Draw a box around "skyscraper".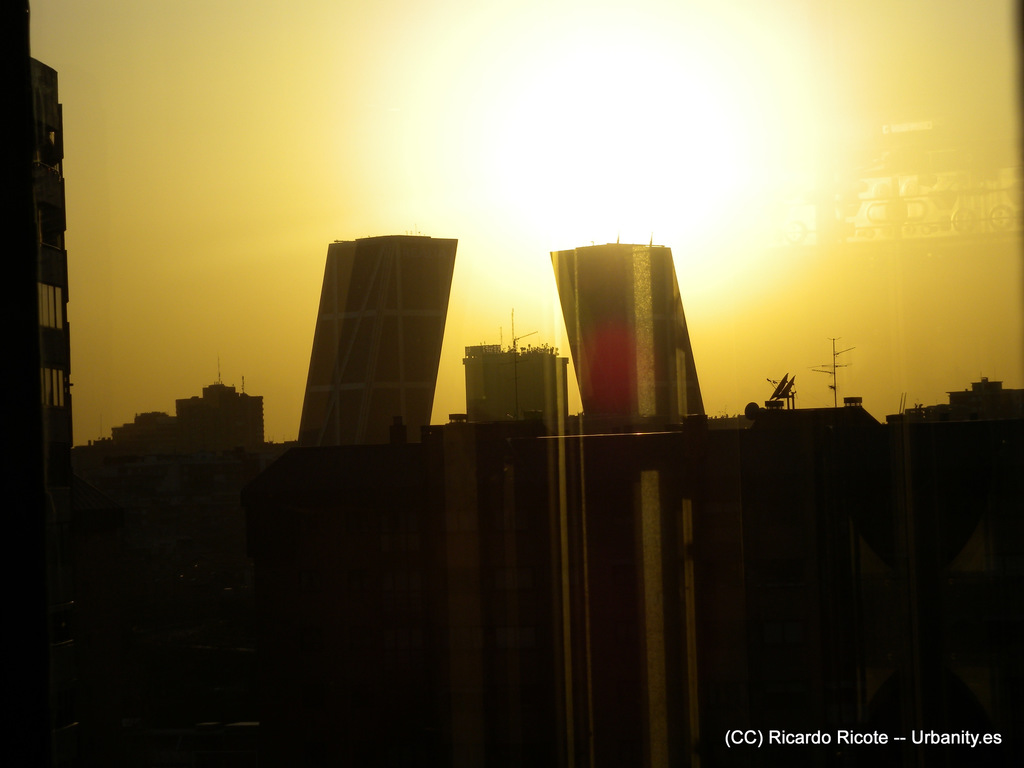
x1=260 y1=230 x2=479 y2=464.
